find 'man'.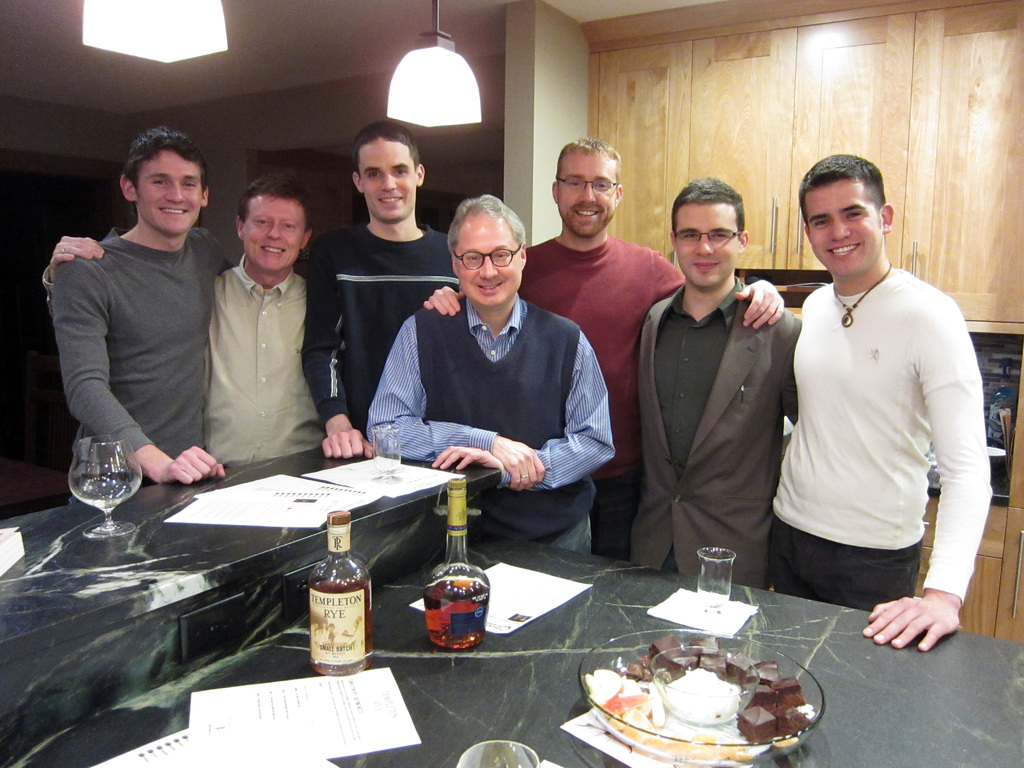
(left=636, top=176, right=797, bottom=589).
